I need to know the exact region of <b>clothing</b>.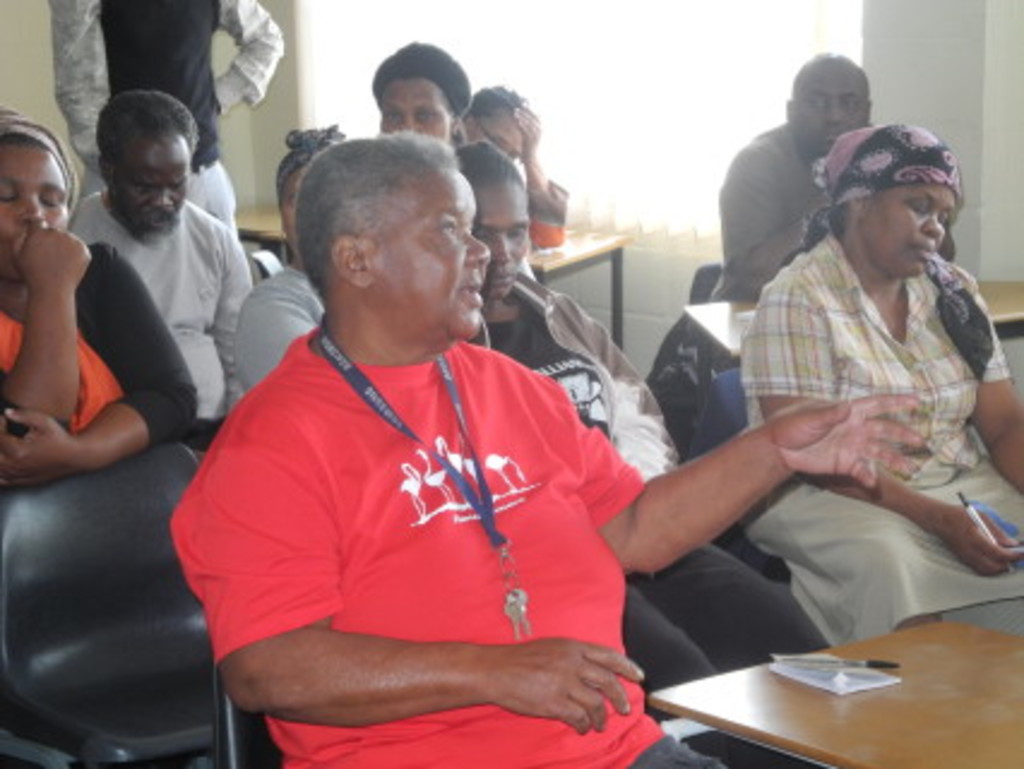
Region: l=0, t=243, r=202, b=452.
